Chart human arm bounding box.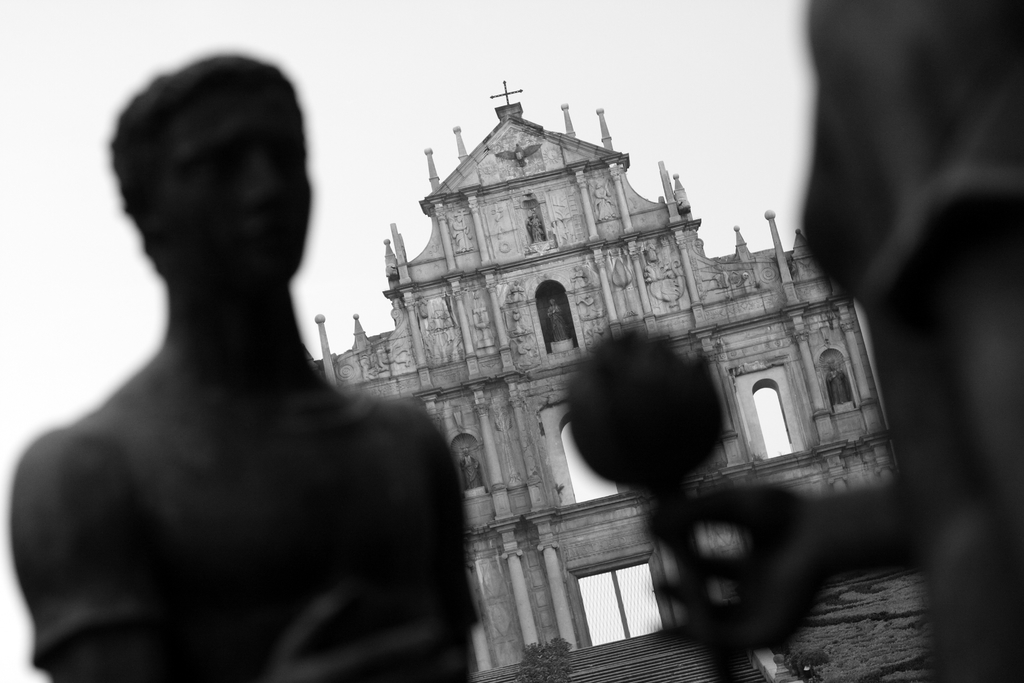
Charted: <region>637, 483, 908, 677</region>.
